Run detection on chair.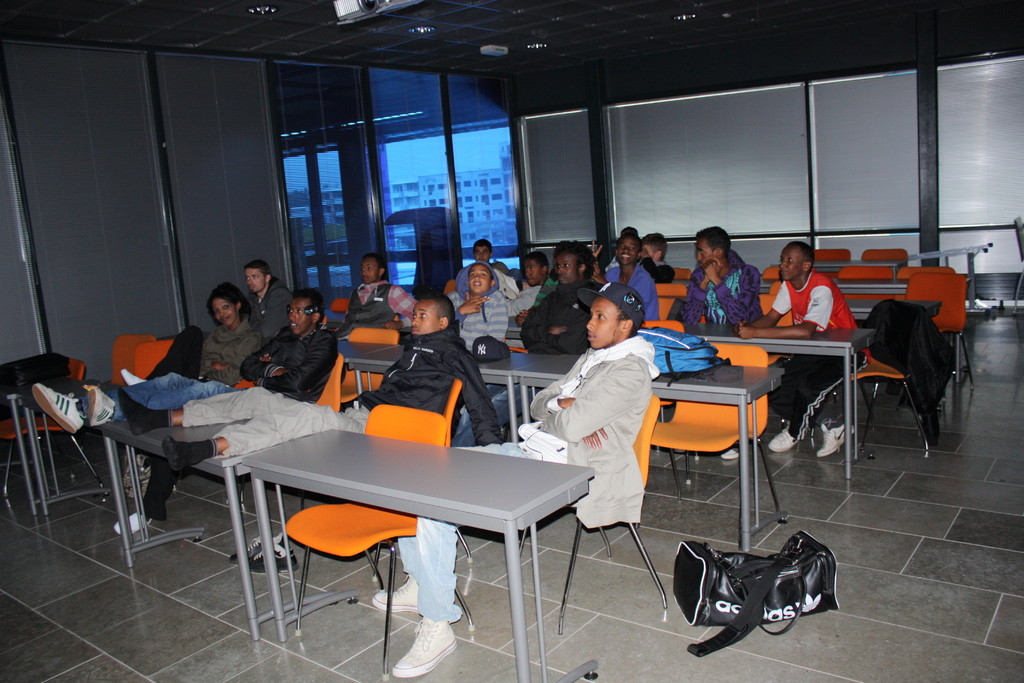
Result: detection(0, 357, 105, 509).
